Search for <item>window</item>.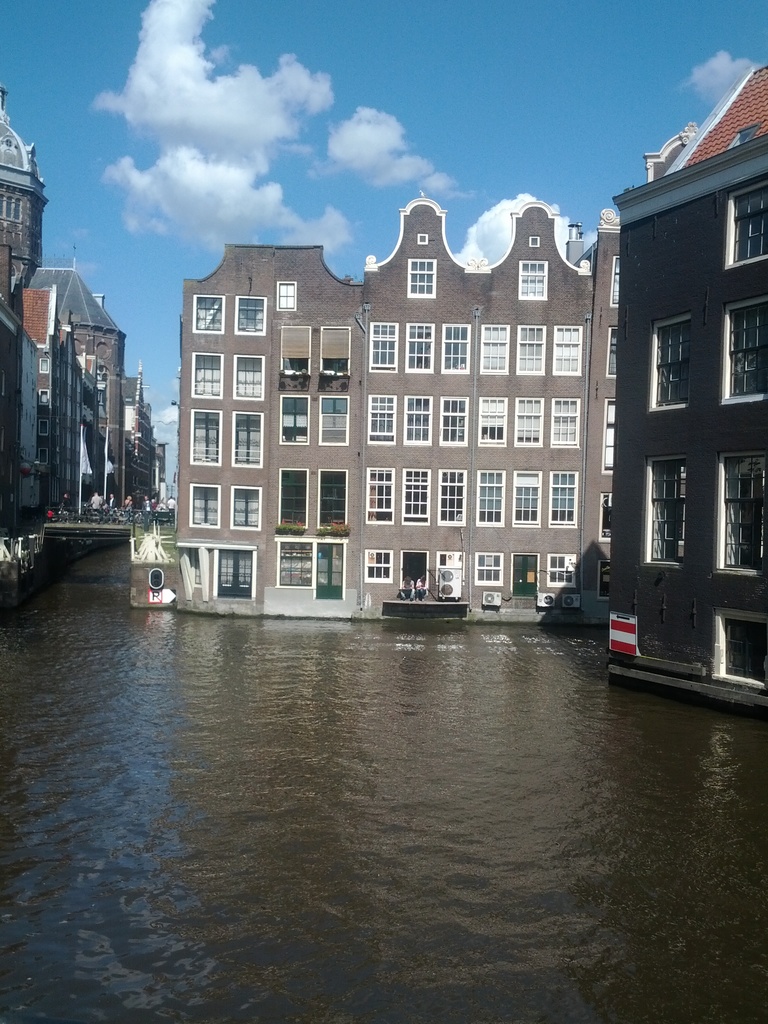
Found at (x1=277, y1=539, x2=317, y2=588).
